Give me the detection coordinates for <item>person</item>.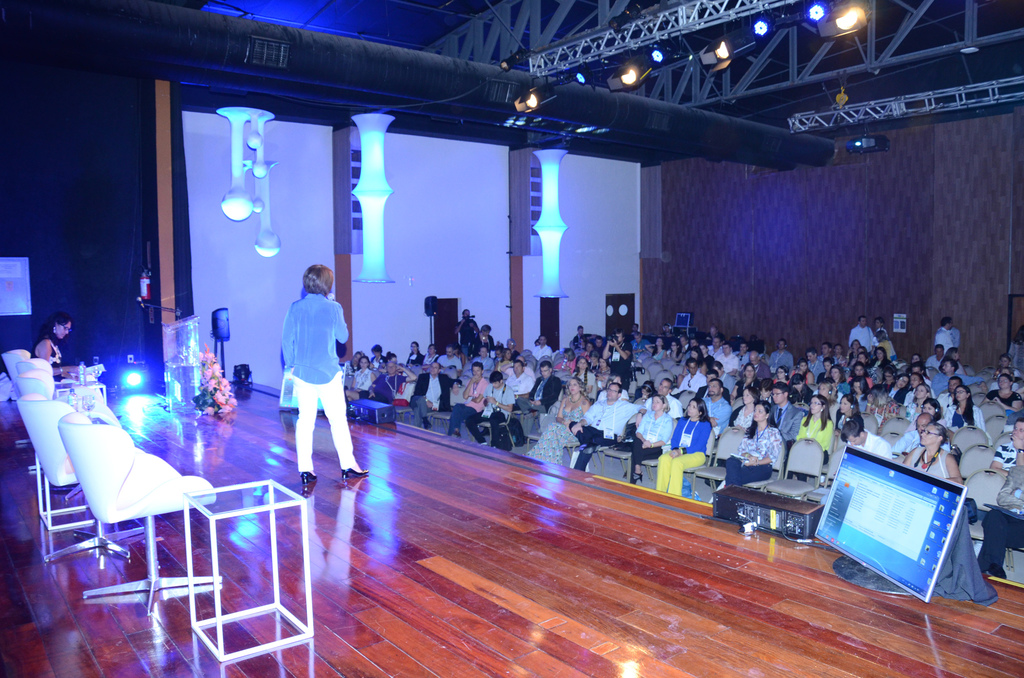
<bbox>620, 387, 677, 481</bbox>.
